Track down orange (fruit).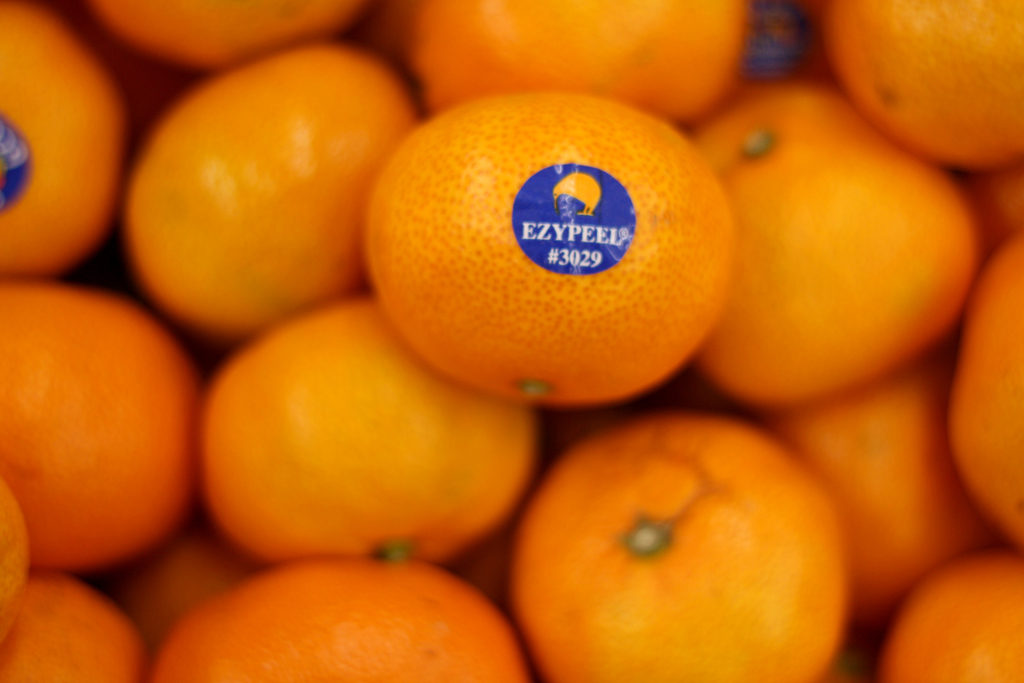
Tracked to Rect(0, 0, 130, 273).
